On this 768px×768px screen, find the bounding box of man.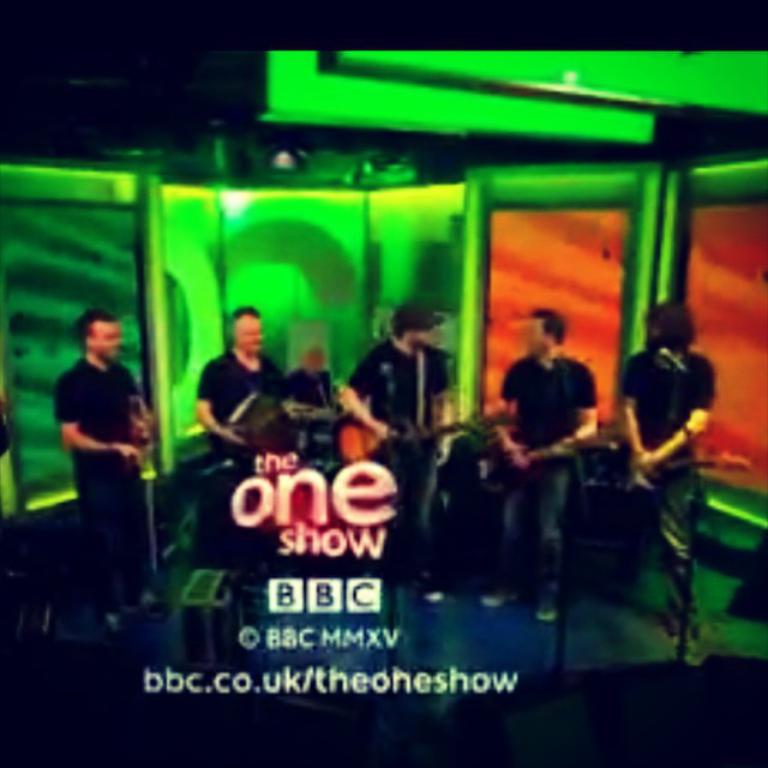
Bounding box: pyautogui.locateOnScreen(337, 299, 456, 534).
